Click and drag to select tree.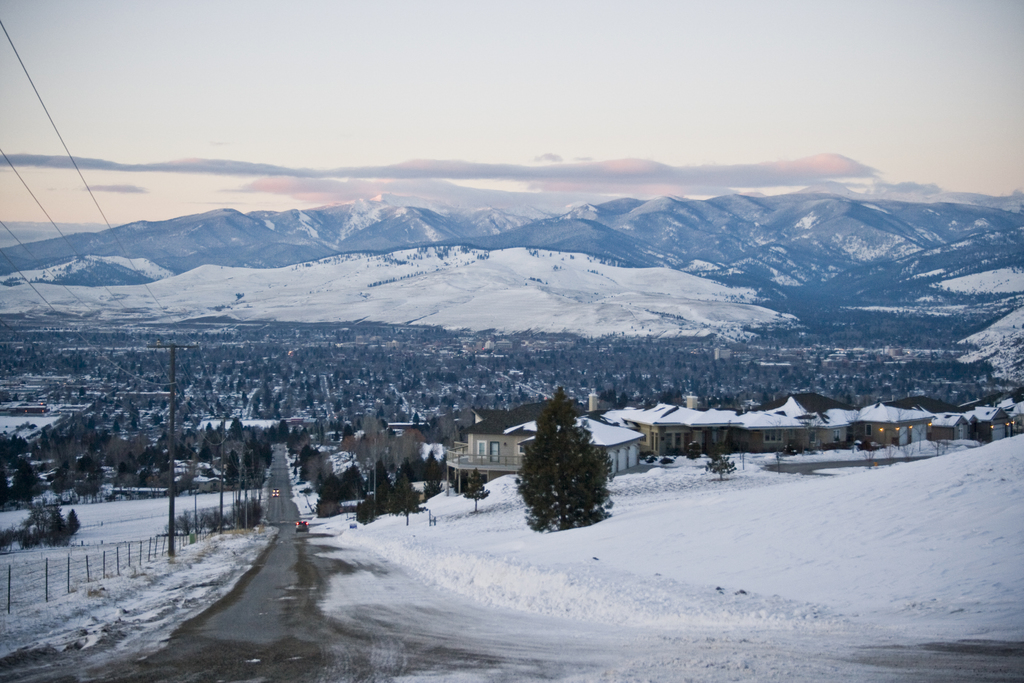
Selection: [65,508,82,537].
